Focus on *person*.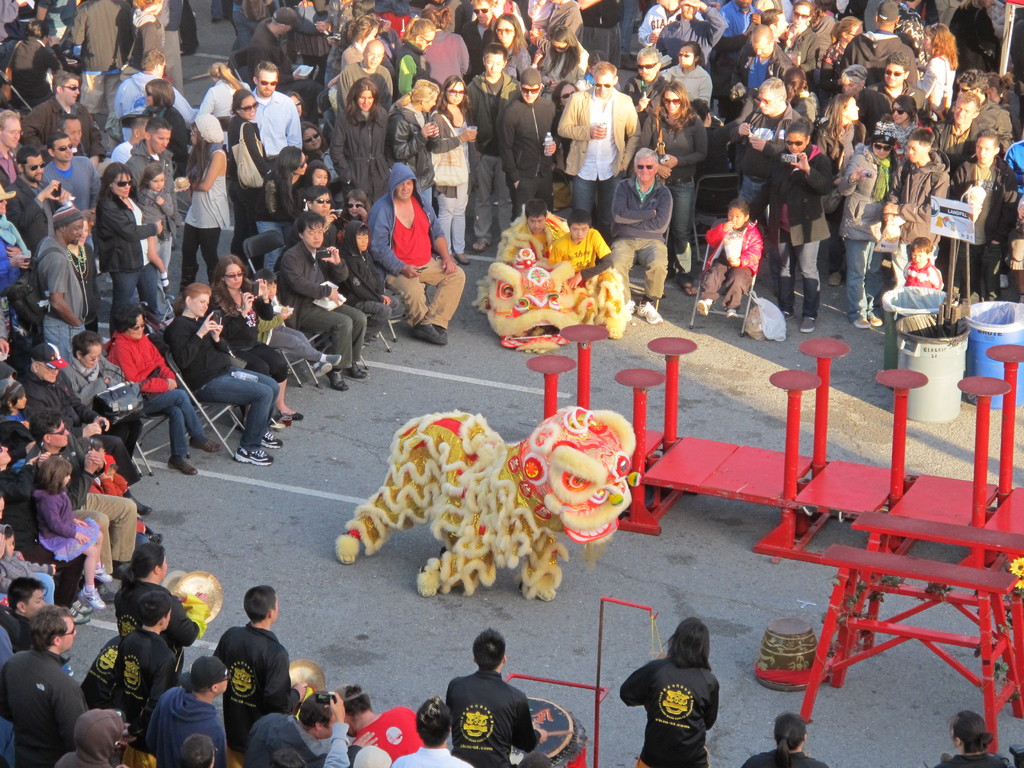
Focused at bbox=[173, 114, 235, 317].
